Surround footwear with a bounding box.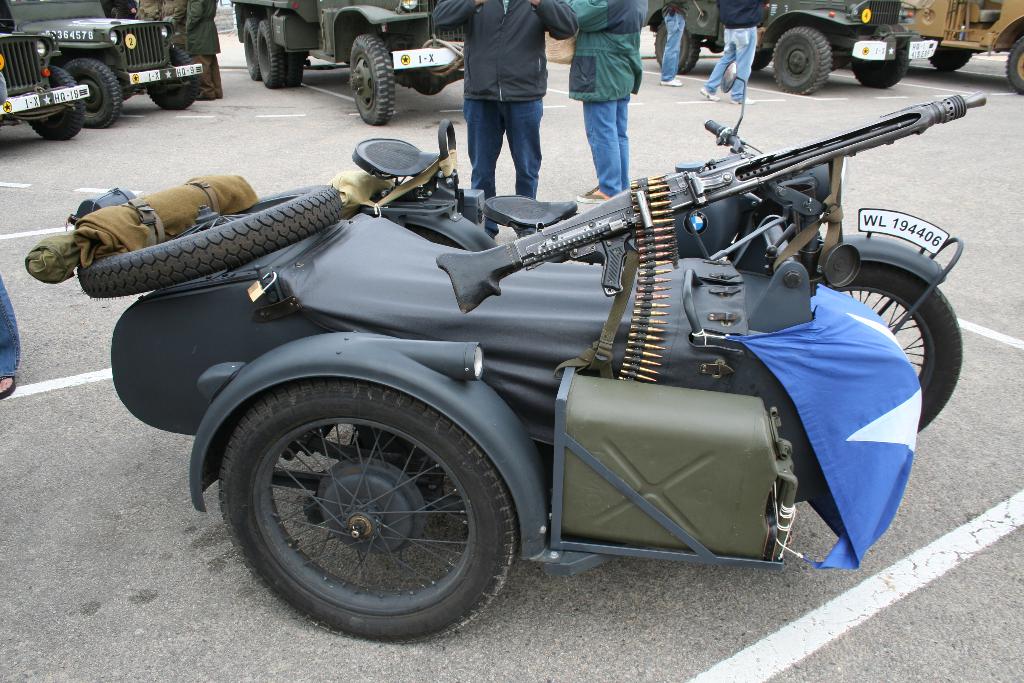
rect(655, 72, 680, 85).
